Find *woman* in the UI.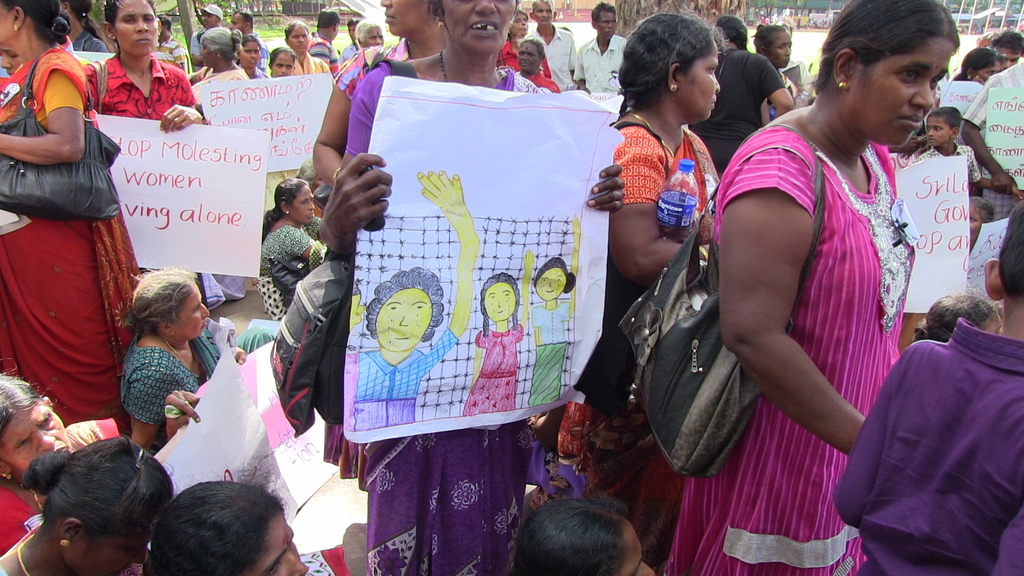
UI element at 113,264,274,452.
